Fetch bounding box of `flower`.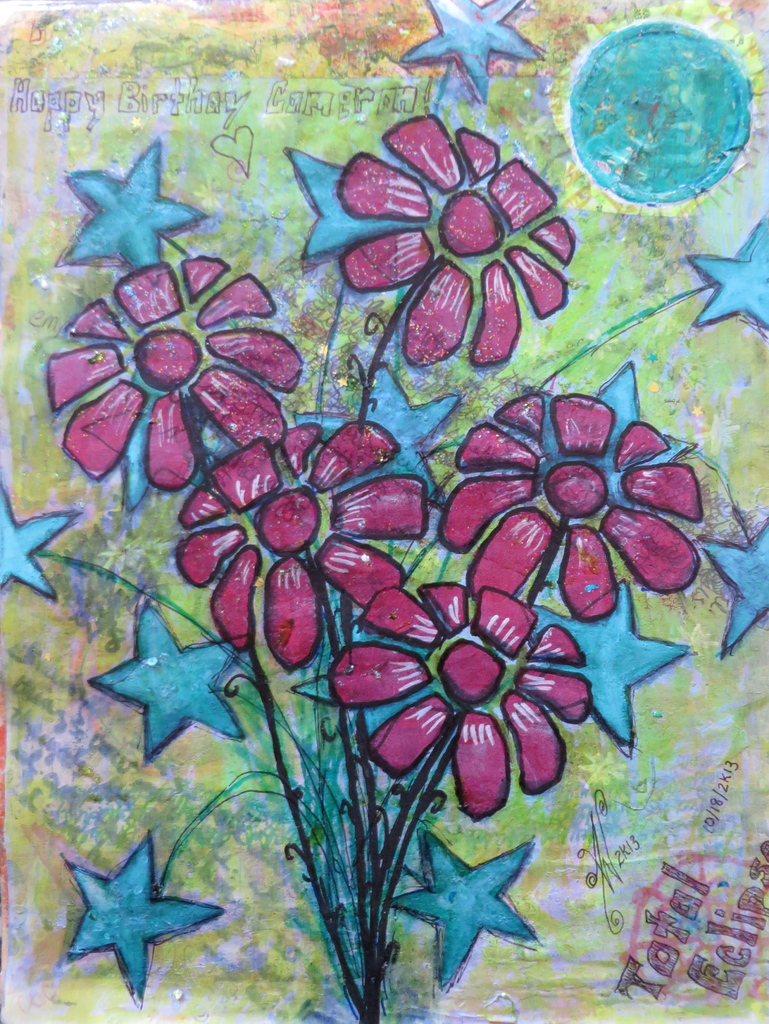
Bbox: <bbox>447, 392, 708, 623</bbox>.
